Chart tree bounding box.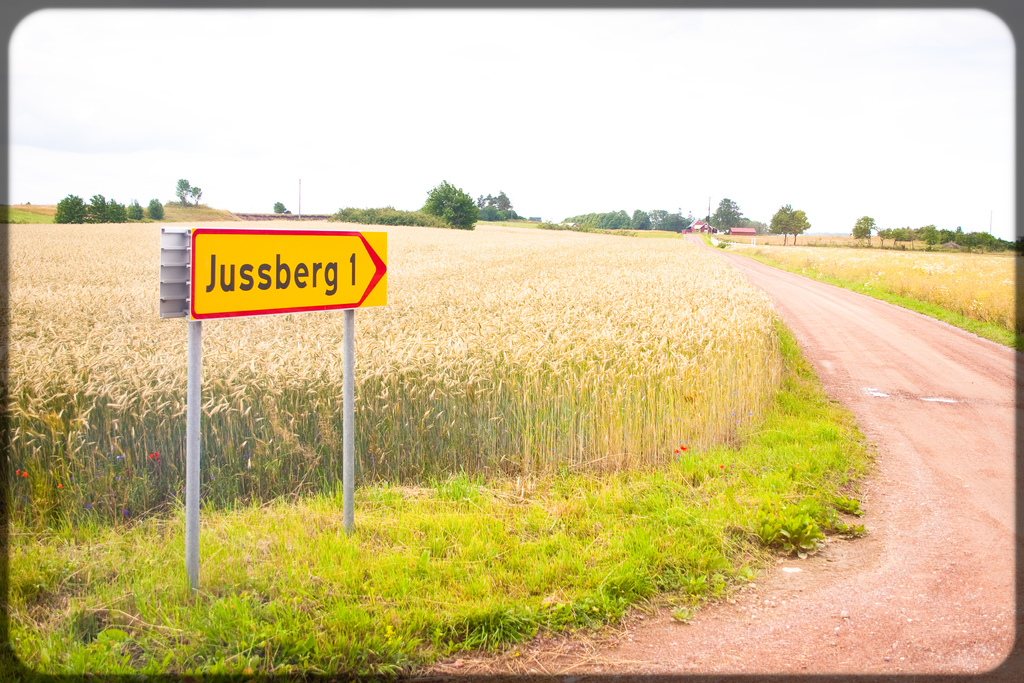
Charted: <region>704, 198, 749, 236</region>.
